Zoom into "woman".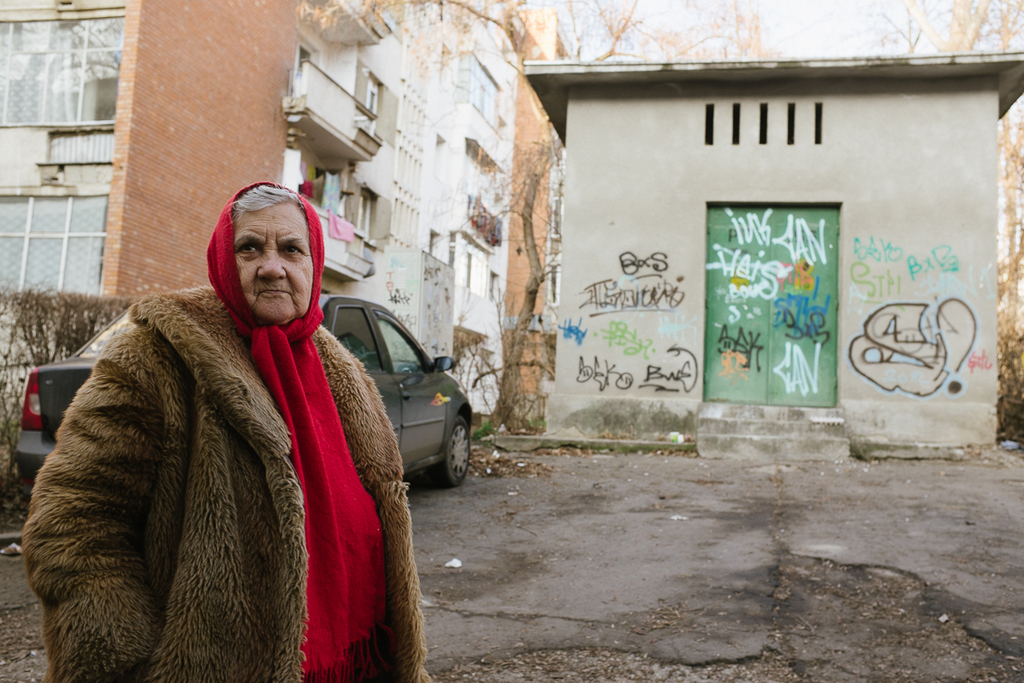
Zoom target: (left=31, top=163, right=408, bottom=682).
